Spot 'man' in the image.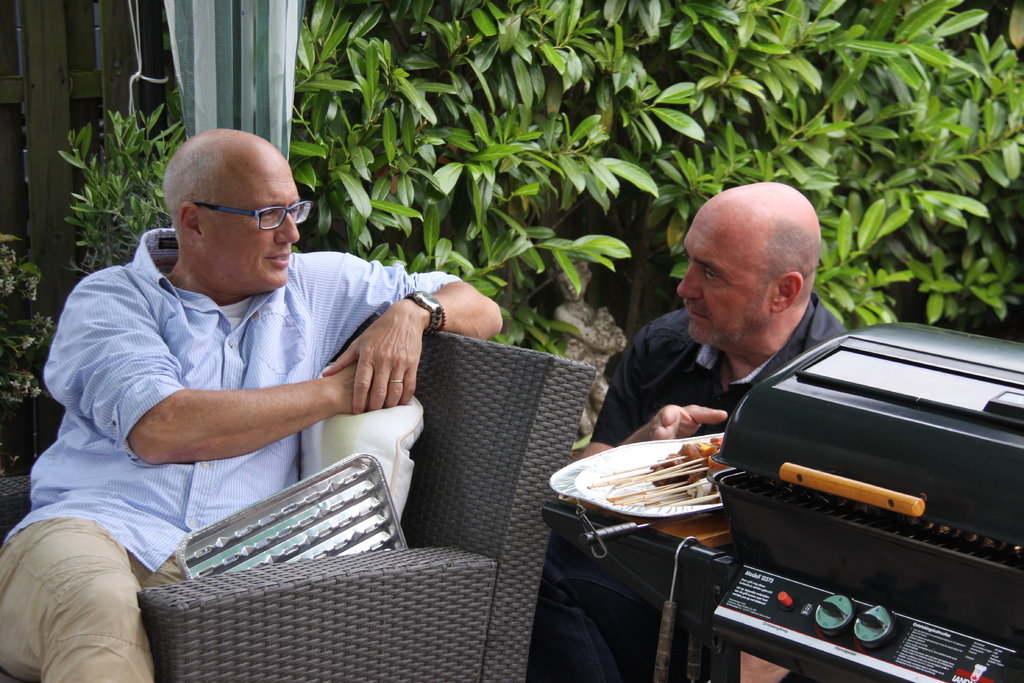
'man' found at [x1=544, y1=176, x2=845, y2=682].
